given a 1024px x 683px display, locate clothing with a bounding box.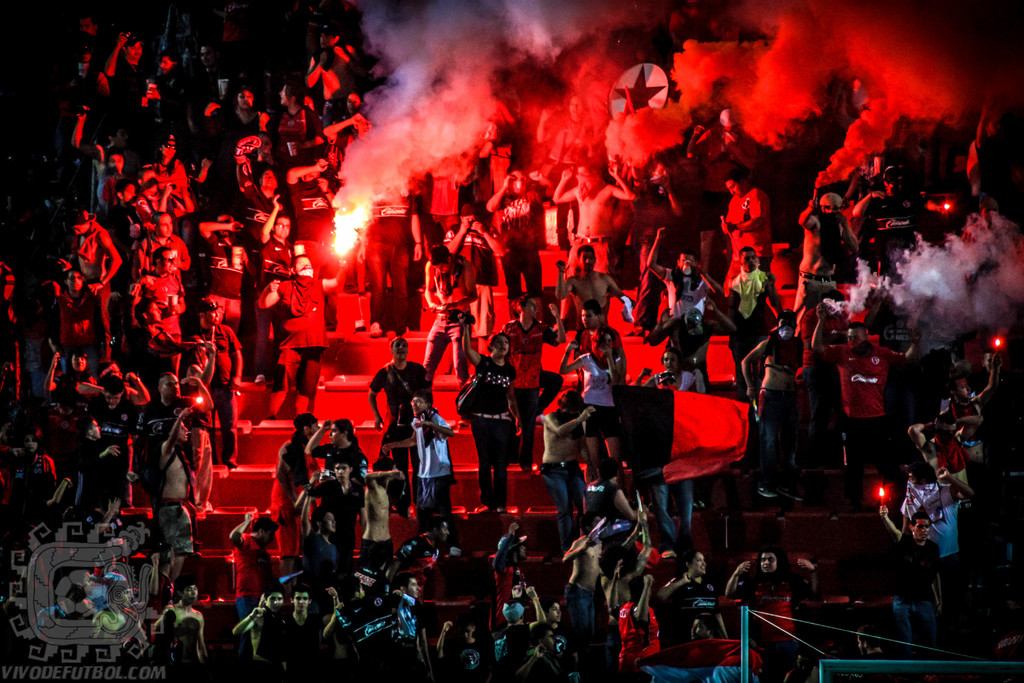
Located: bbox=(563, 577, 596, 646).
